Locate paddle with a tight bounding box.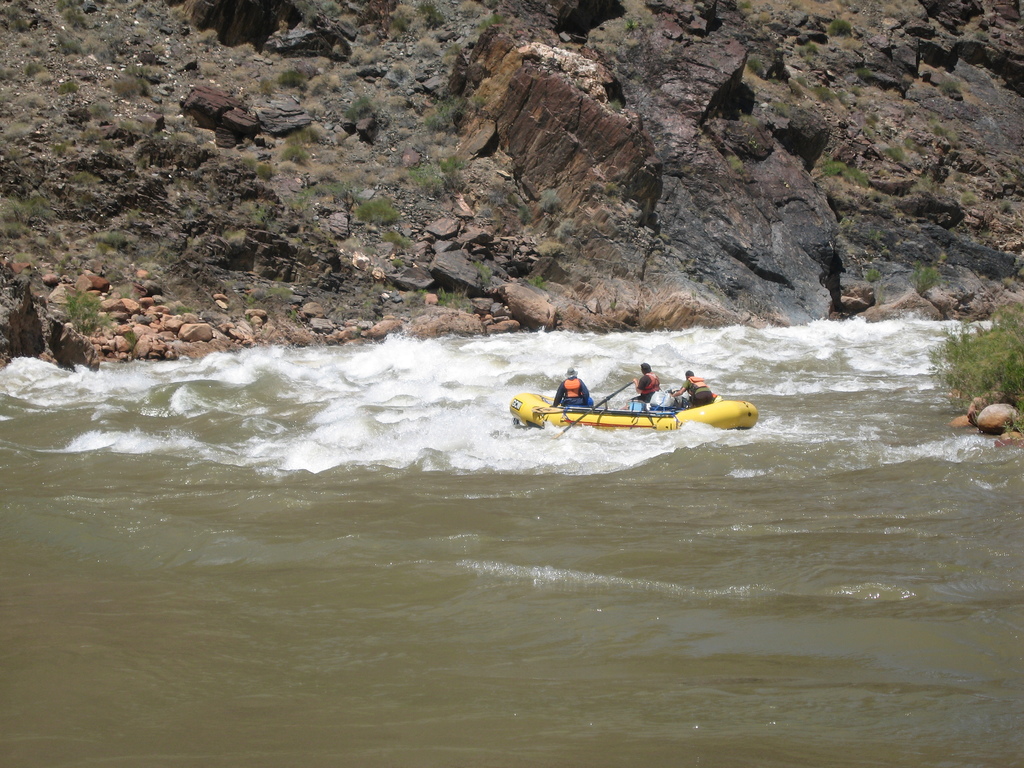
bbox=[657, 380, 692, 426].
